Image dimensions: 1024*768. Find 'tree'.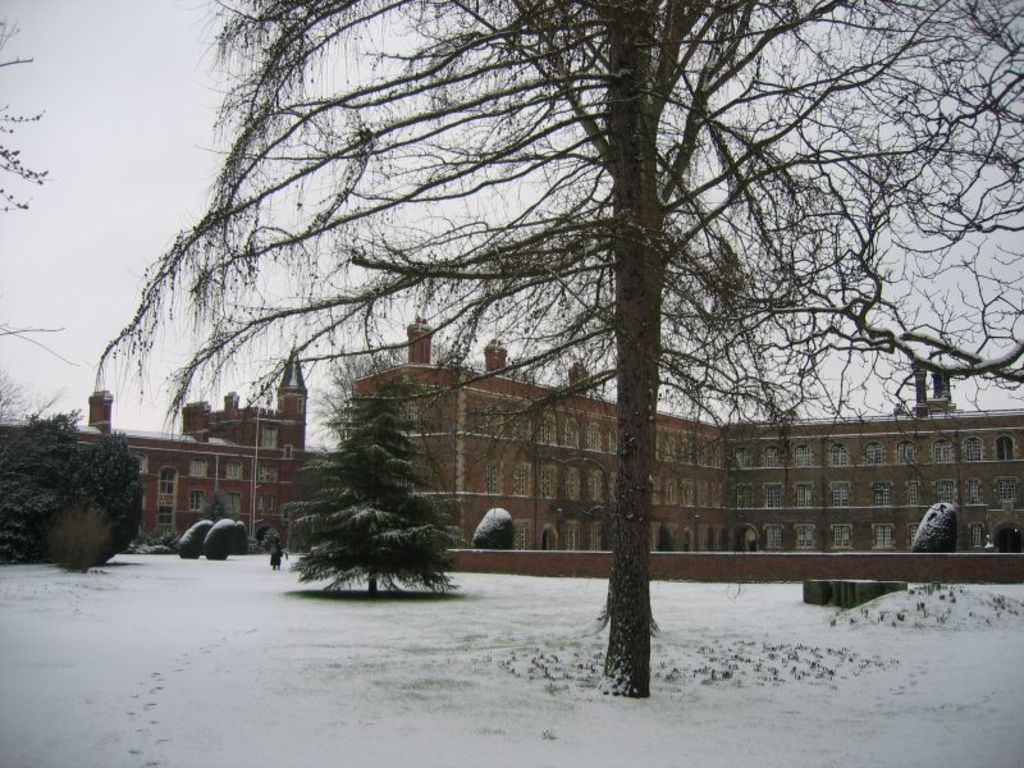
[278, 367, 454, 604].
